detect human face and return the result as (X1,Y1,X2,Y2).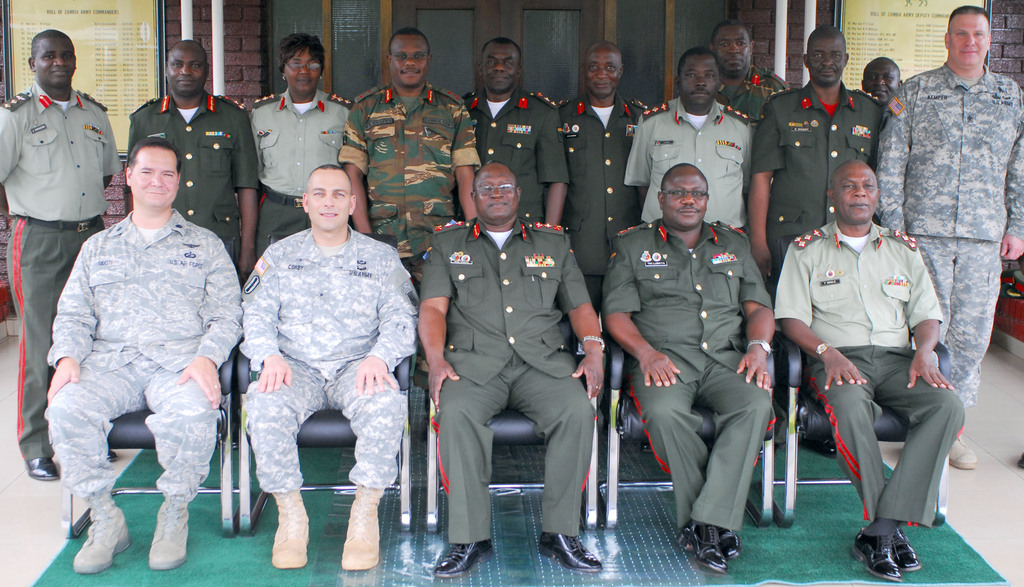
(284,52,320,89).
